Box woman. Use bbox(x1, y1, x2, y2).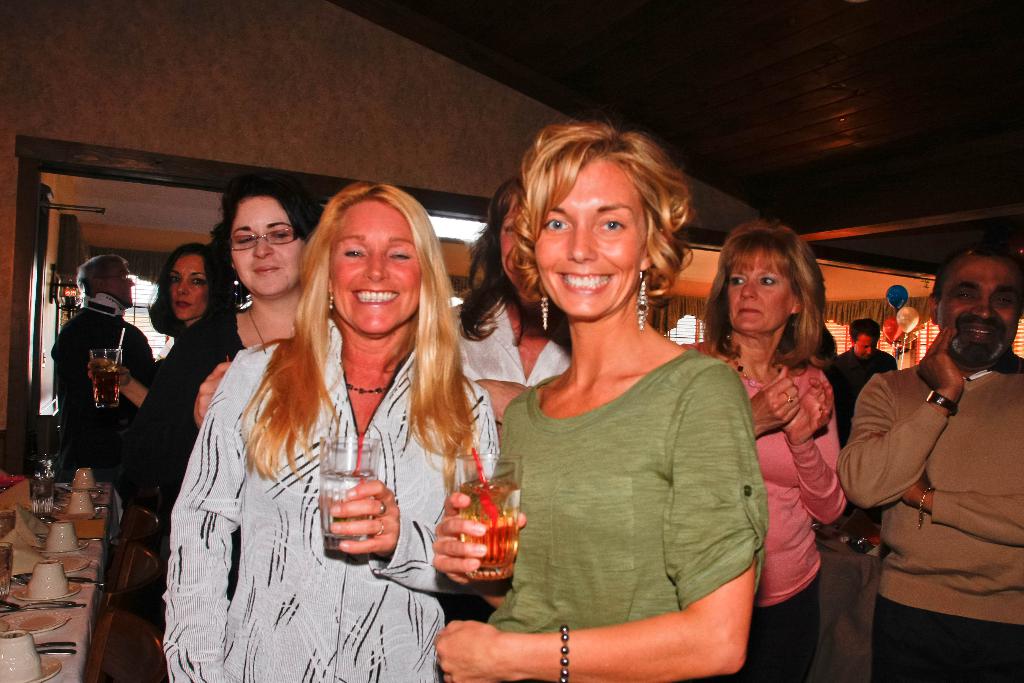
bbox(92, 240, 230, 593).
